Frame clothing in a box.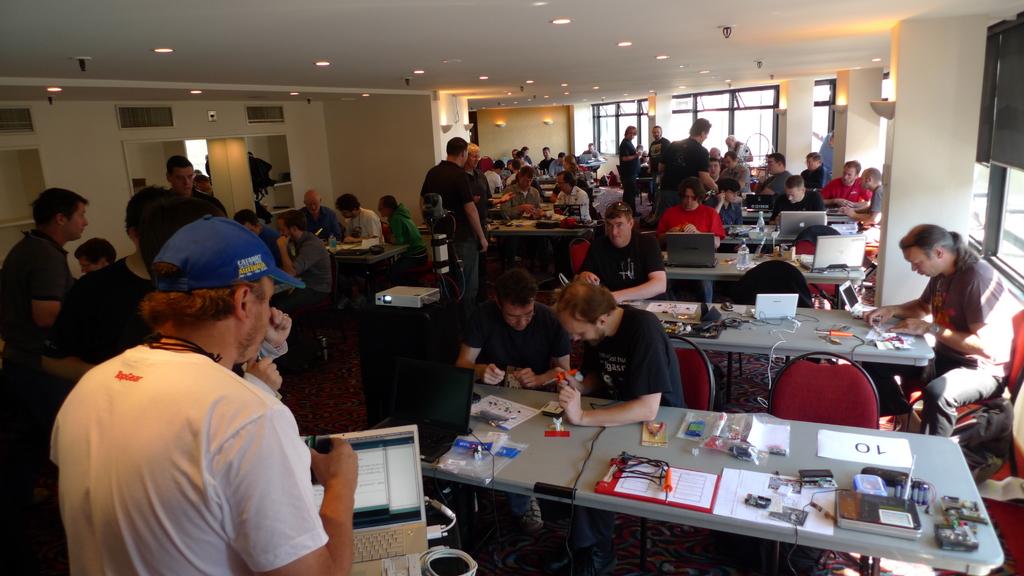
x1=575, y1=227, x2=667, y2=298.
